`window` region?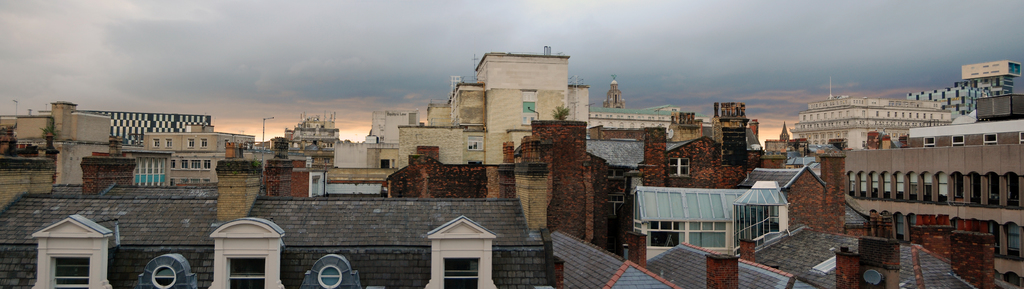
425 215 495 288
